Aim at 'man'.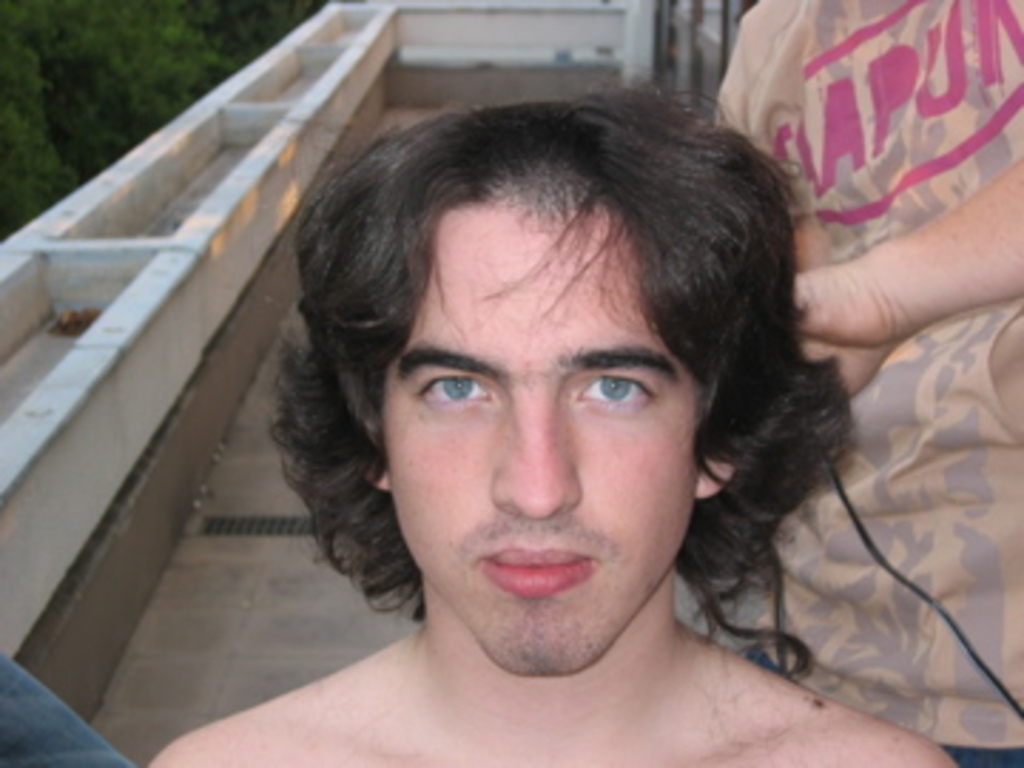
Aimed at box=[139, 94, 981, 751].
